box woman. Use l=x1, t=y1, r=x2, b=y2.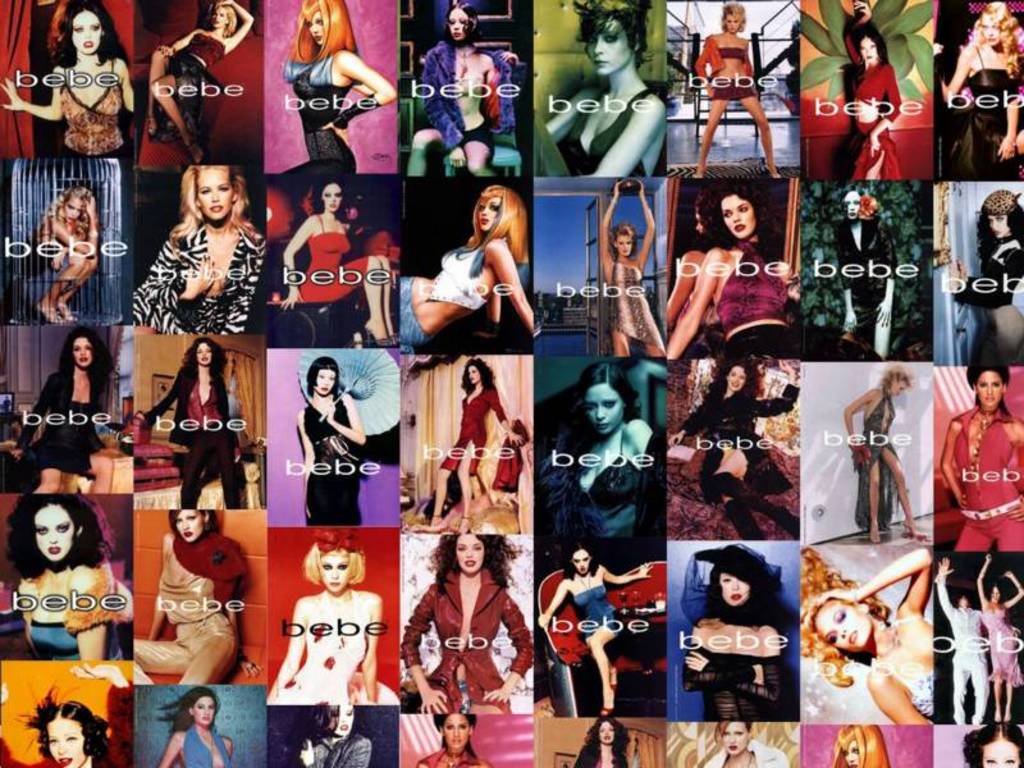
l=157, t=691, r=234, b=767.
